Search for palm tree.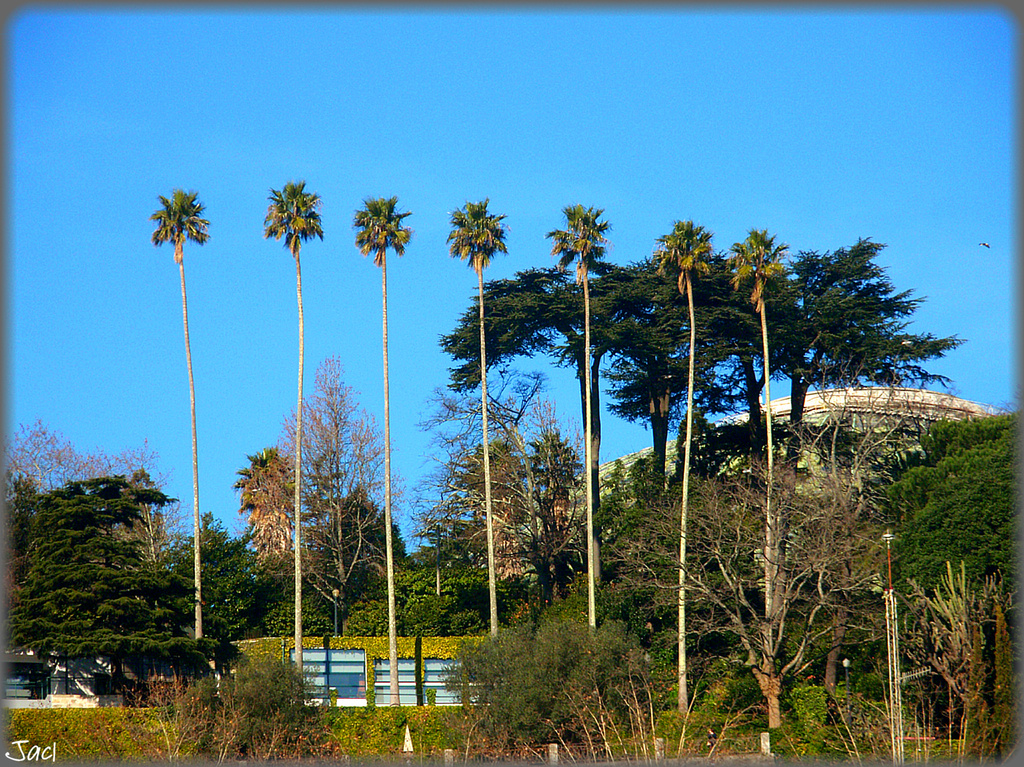
Found at bbox=(444, 172, 504, 631).
